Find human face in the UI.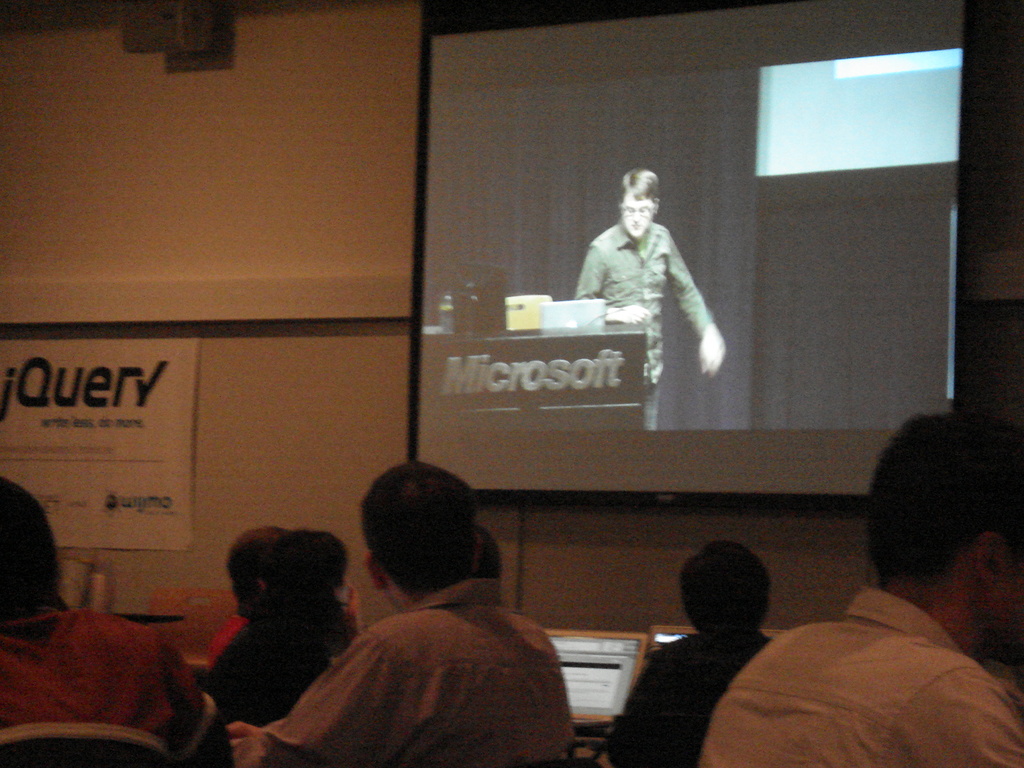
UI element at BBox(622, 193, 653, 239).
